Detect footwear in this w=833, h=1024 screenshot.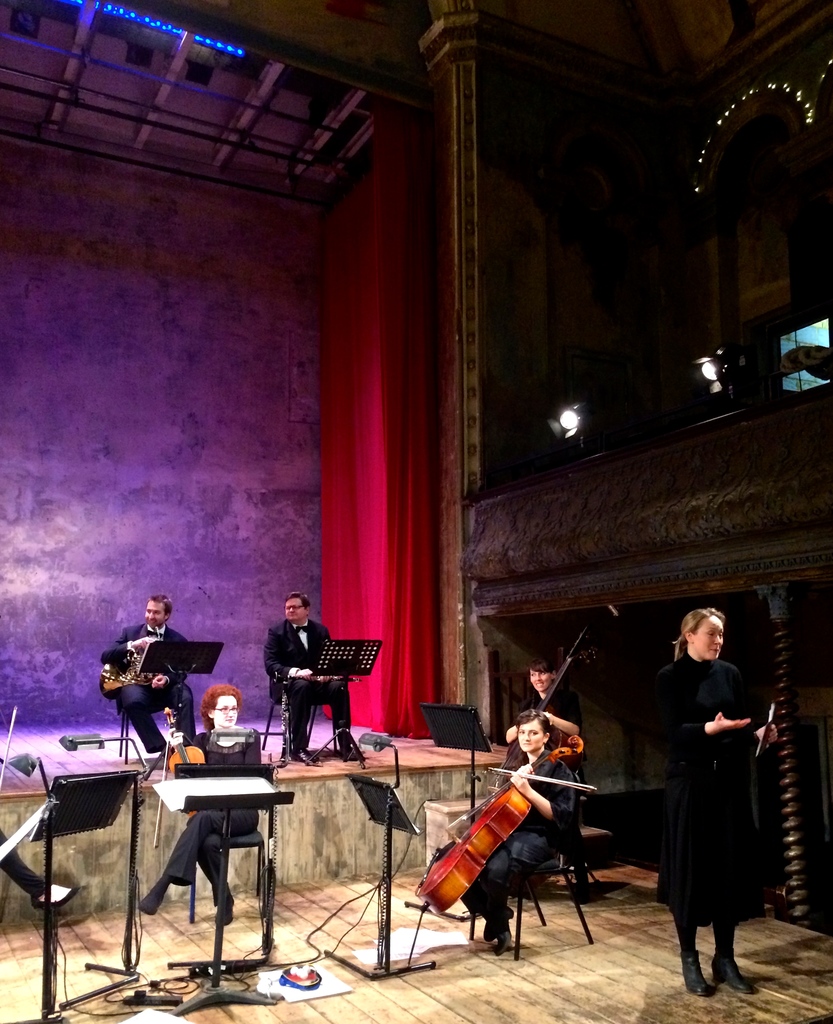
Detection: [x1=295, y1=746, x2=316, y2=764].
